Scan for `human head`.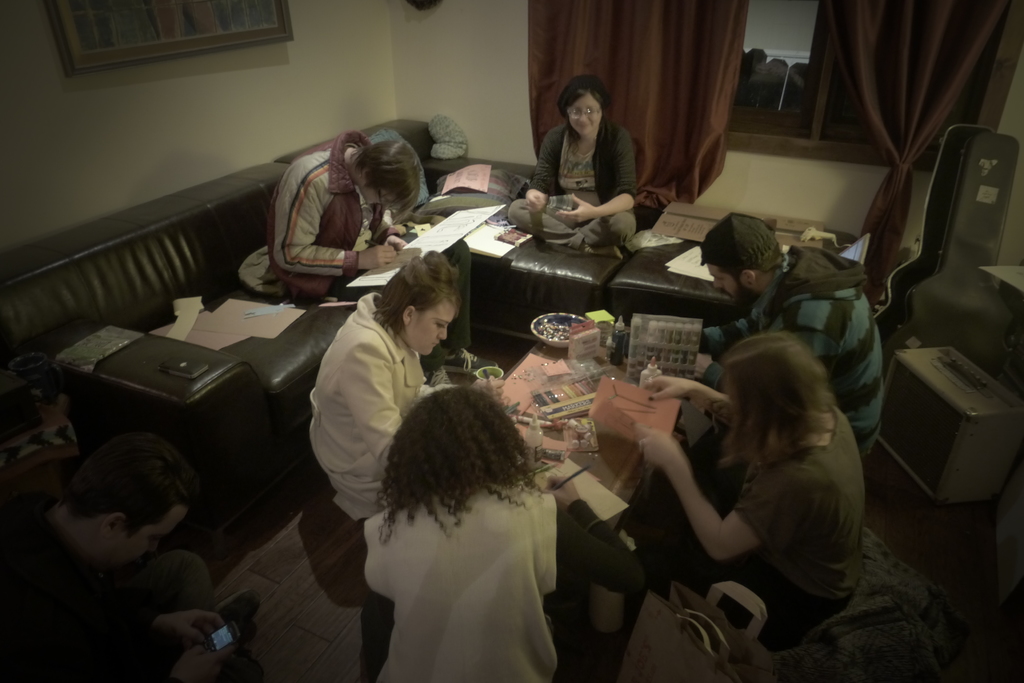
Scan result: (402, 385, 511, 475).
